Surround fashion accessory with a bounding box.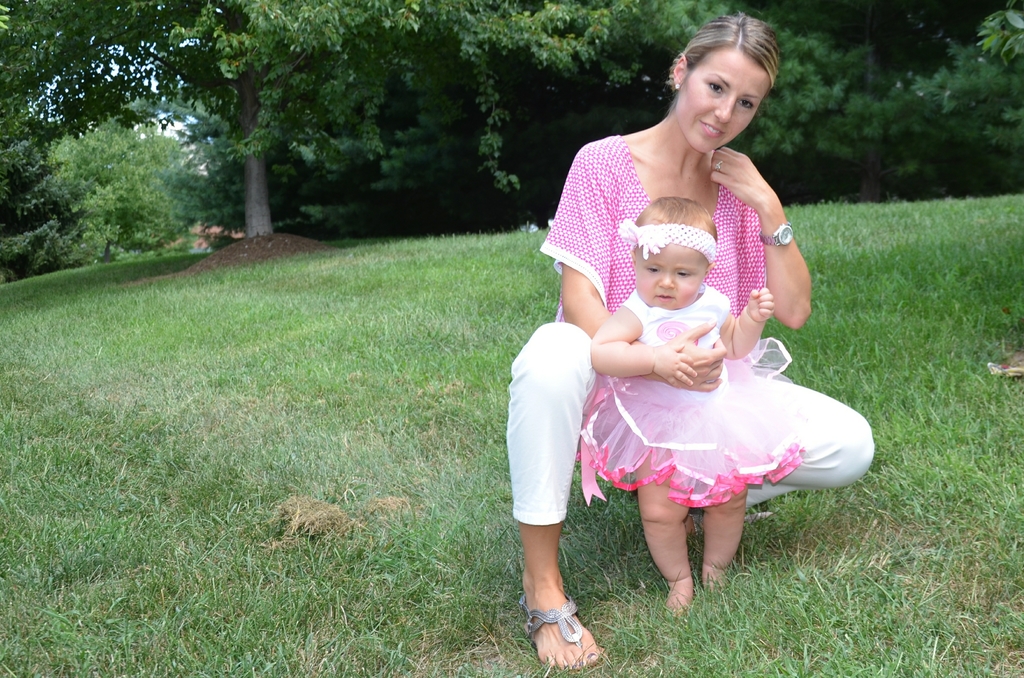
(left=616, top=217, right=716, bottom=268).
